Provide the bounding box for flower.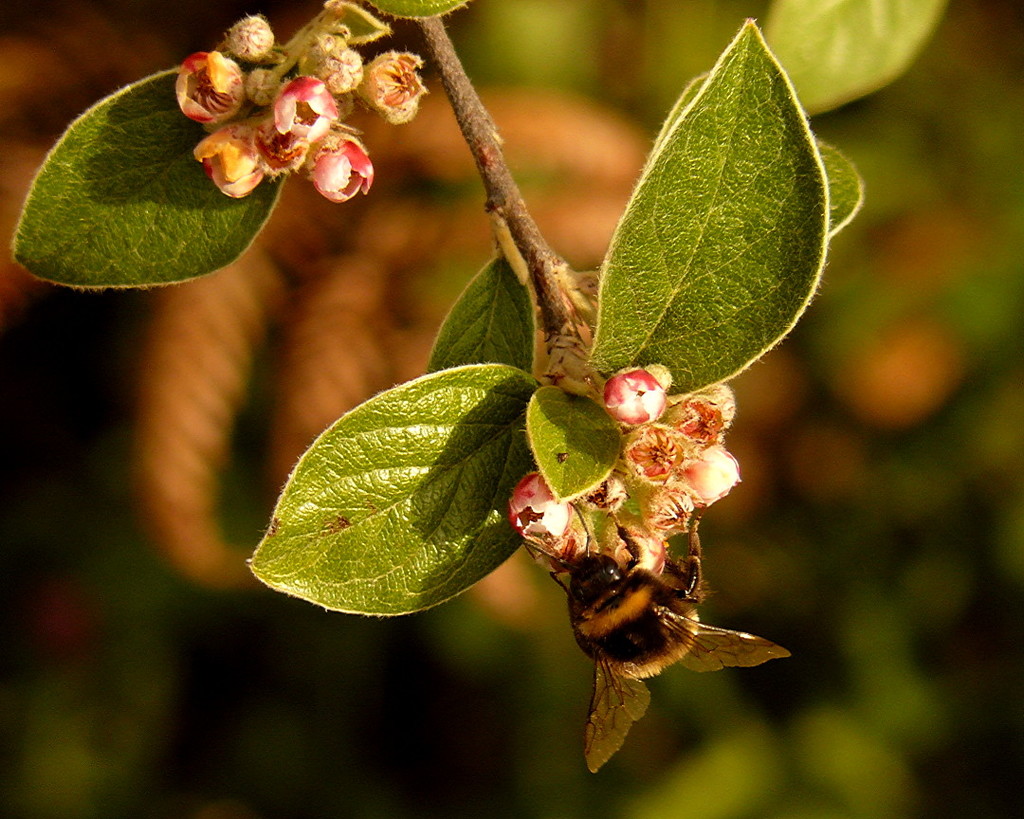
x1=194 y1=118 x2=273 y2=200.
